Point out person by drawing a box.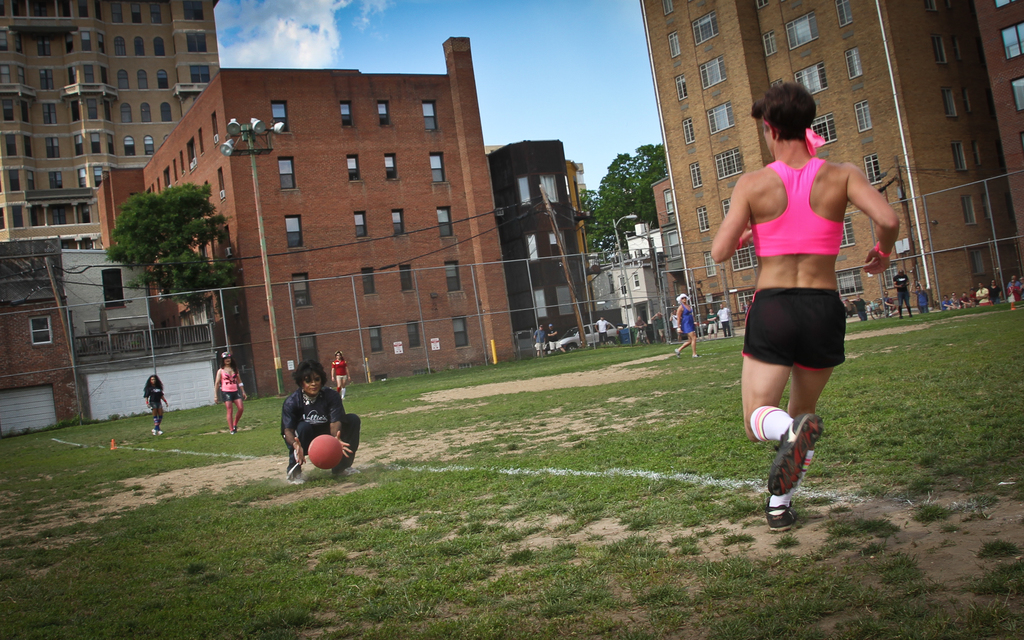
207,349,247,433.
